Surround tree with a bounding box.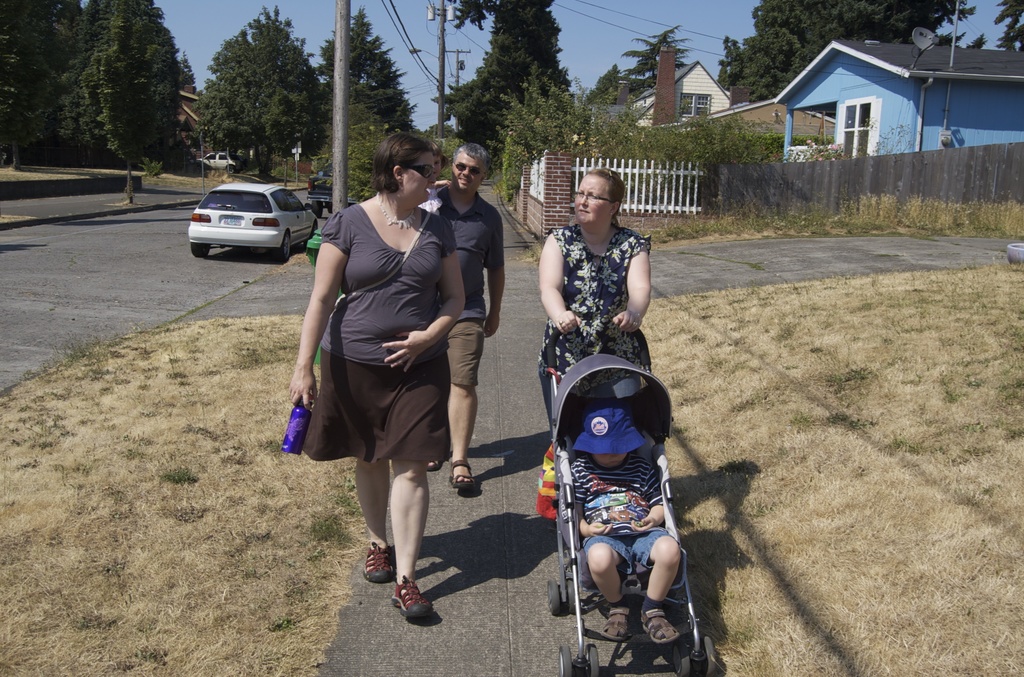
{"left": 99, "top": 2, "right": 185, "bottom": 213}.
